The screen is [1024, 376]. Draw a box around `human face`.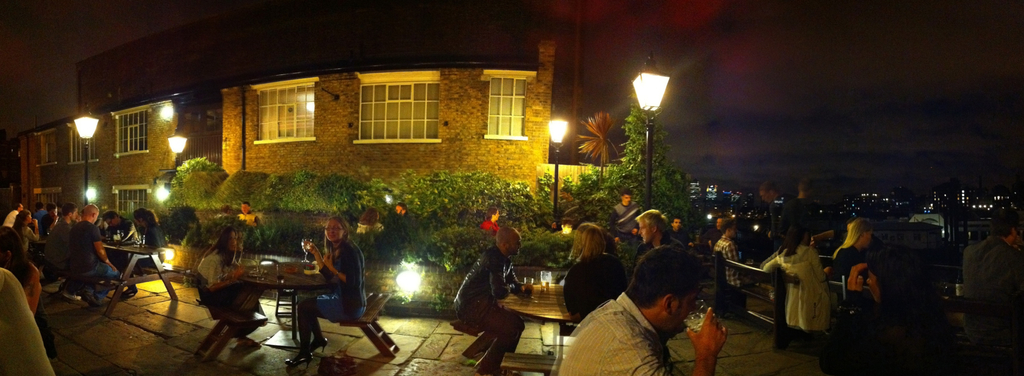
637 222 652 246.
